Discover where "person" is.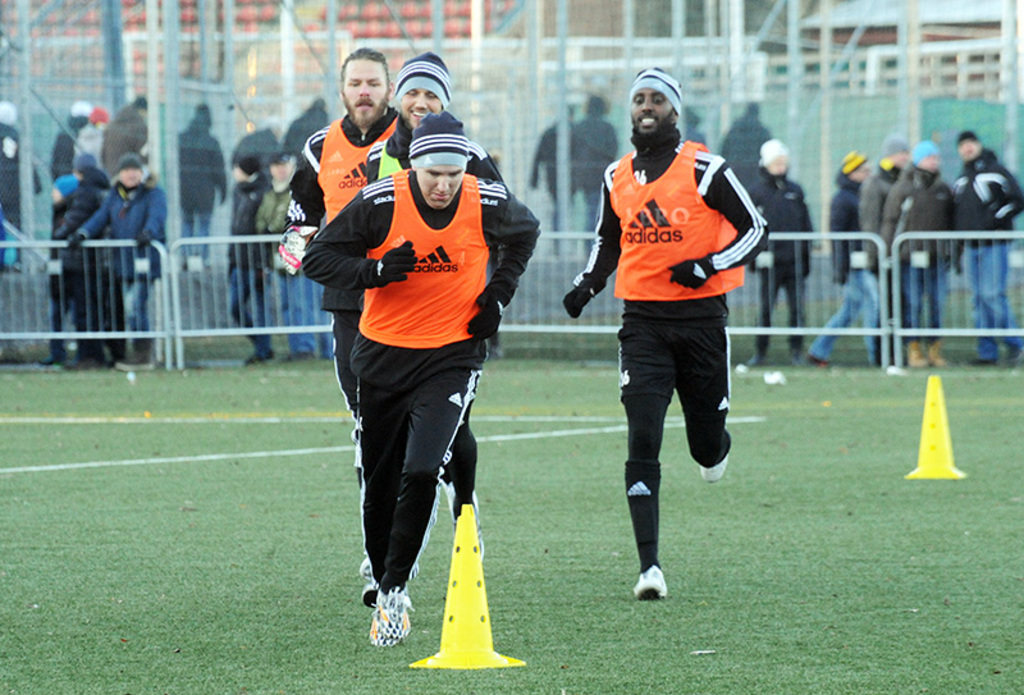
Discovered at 45,173,77,363.
